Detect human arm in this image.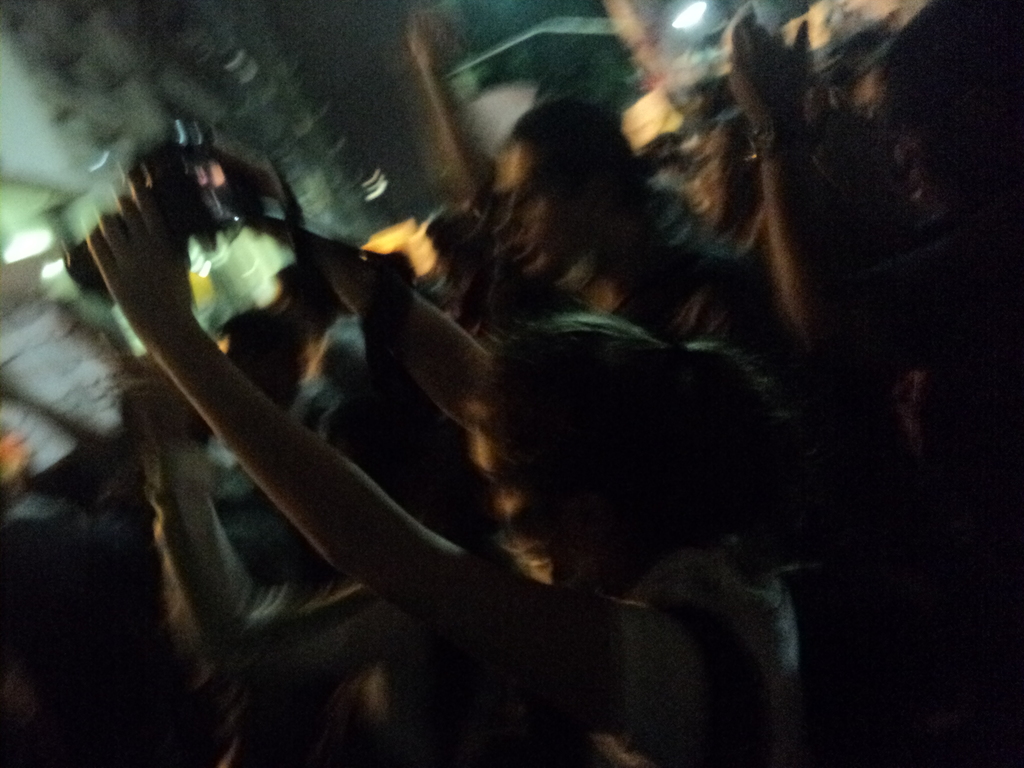
Detection: {"x1": 100, "y1": 262, "x2": 551, "y2": 669}.
